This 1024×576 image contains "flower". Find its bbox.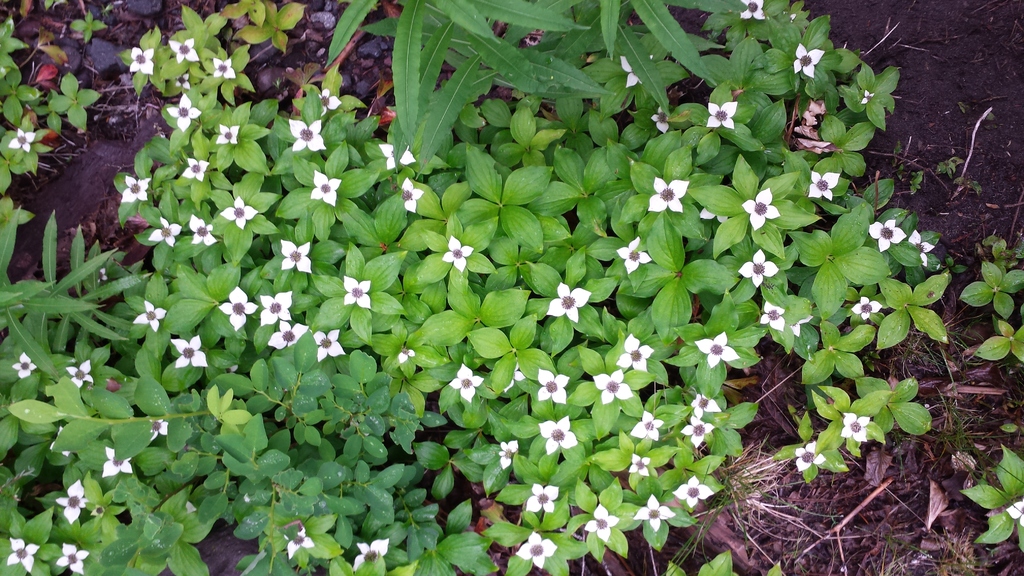
crop(151, 418, 170, 445).
